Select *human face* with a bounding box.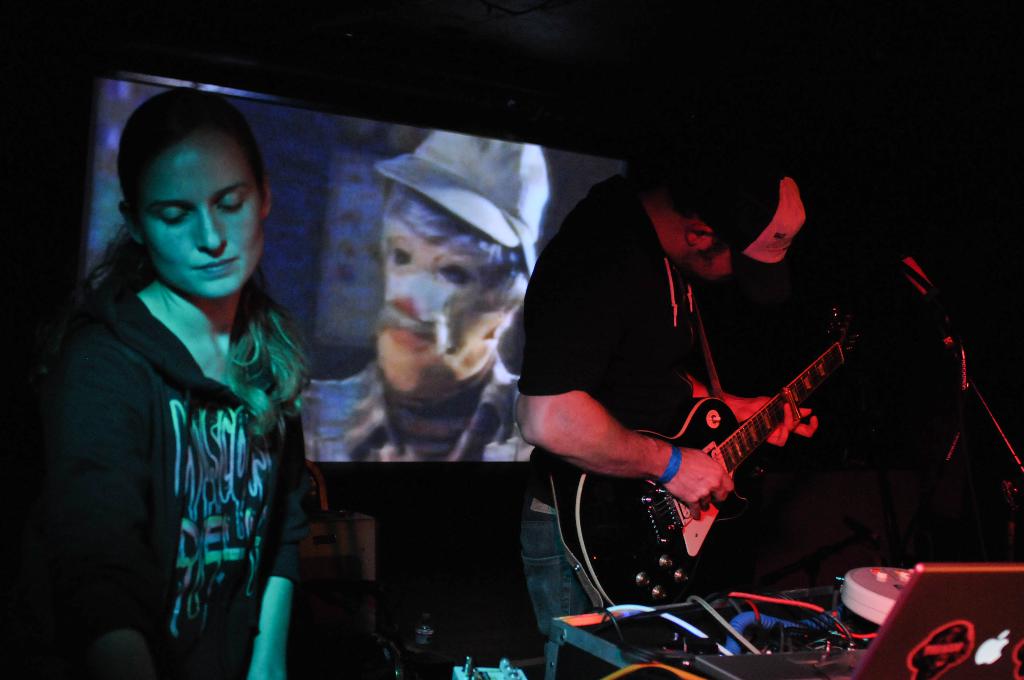
locate(694, 247, 732, 282).
